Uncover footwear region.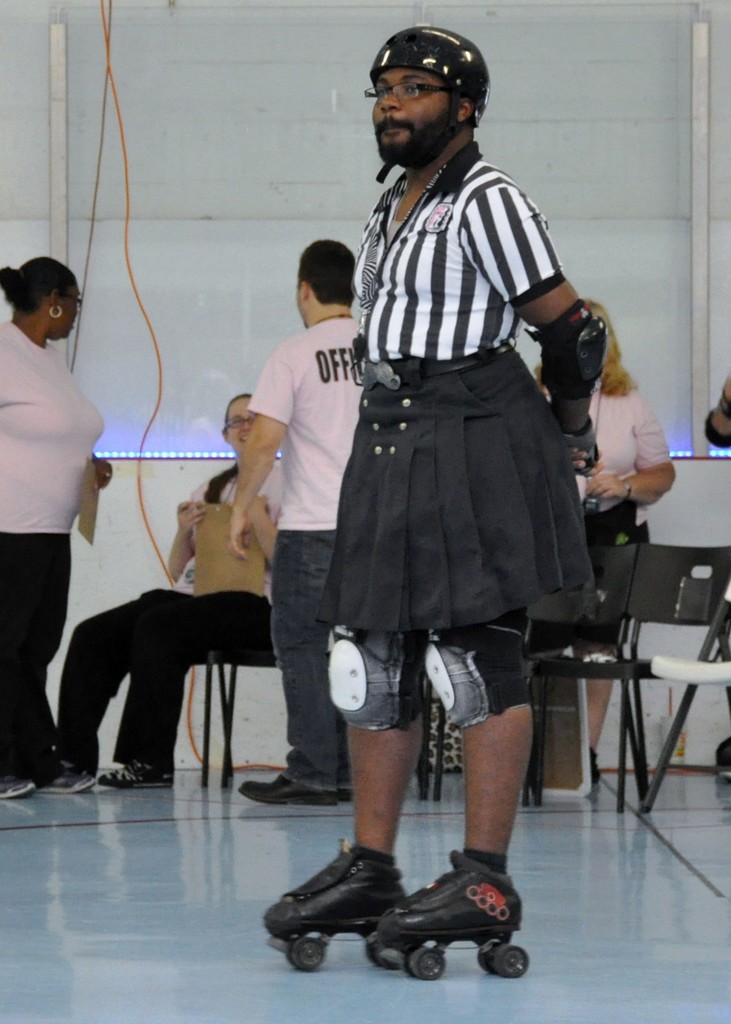
Uncovered: locate(0, 767, 42, 801).
